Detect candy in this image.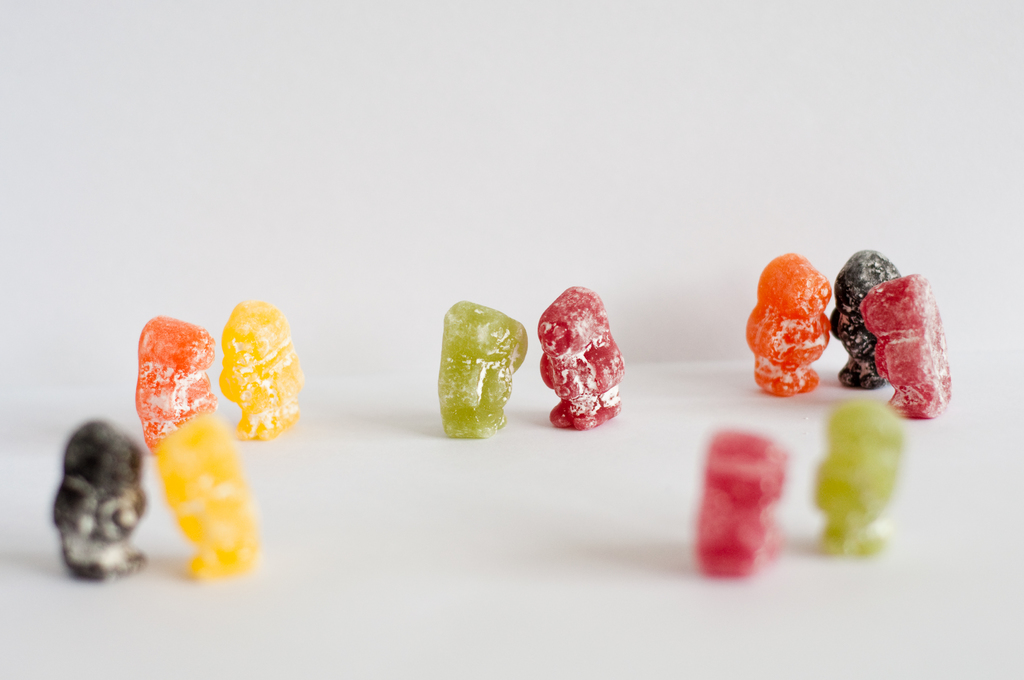
Detection: detection(859, 273, 952, 420).
